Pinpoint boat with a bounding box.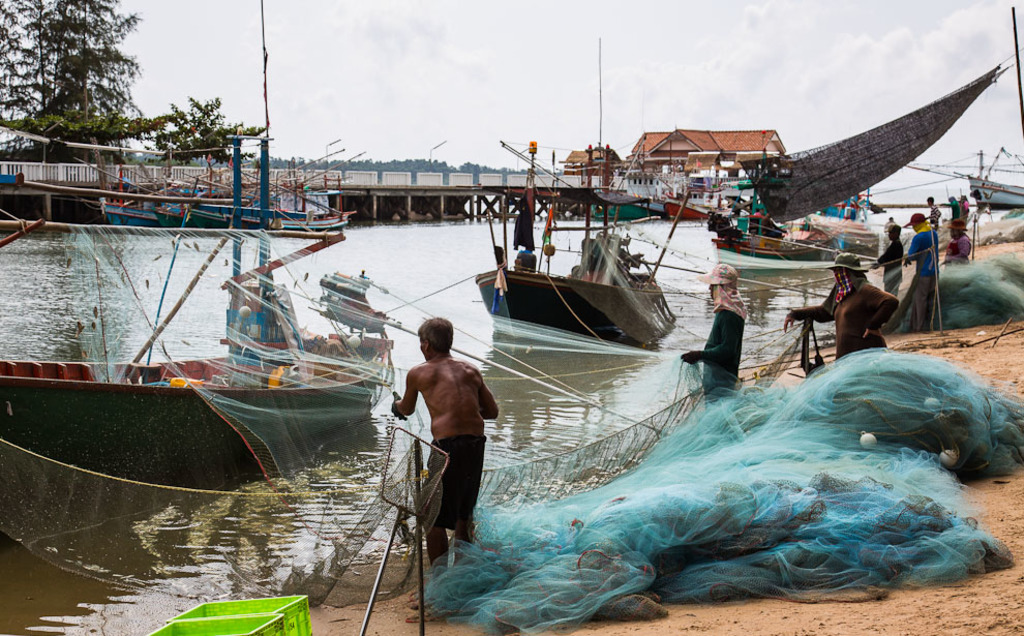
<box>595,131,661,218</box>.
